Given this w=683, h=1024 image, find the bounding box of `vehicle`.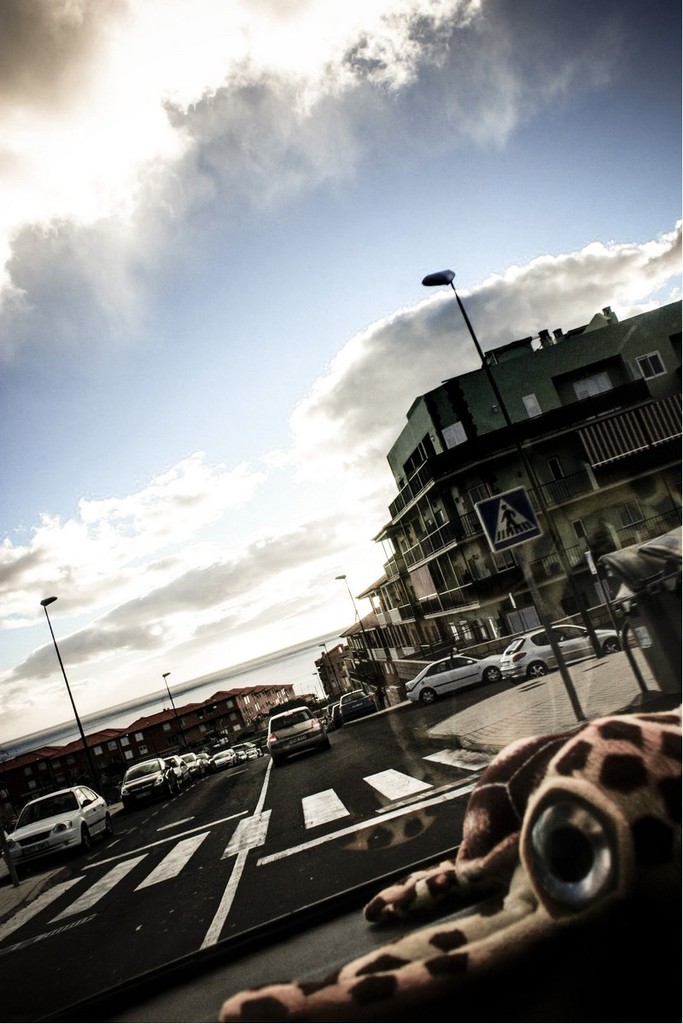
1/783/112/864.
